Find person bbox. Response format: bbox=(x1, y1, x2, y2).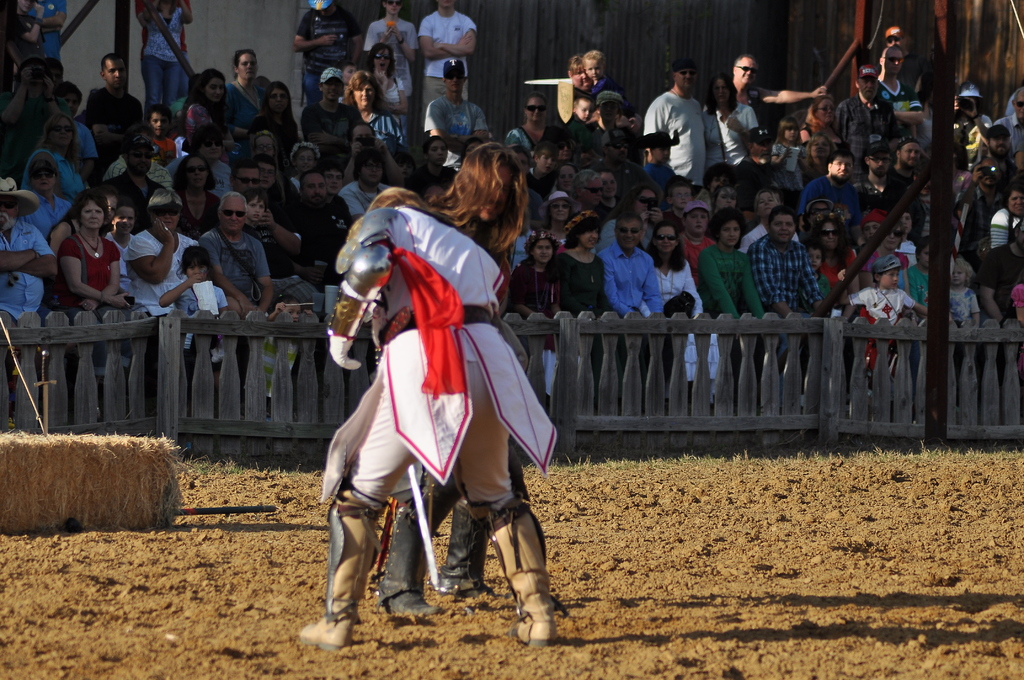
bbox=(768, 115, 803, 197).
